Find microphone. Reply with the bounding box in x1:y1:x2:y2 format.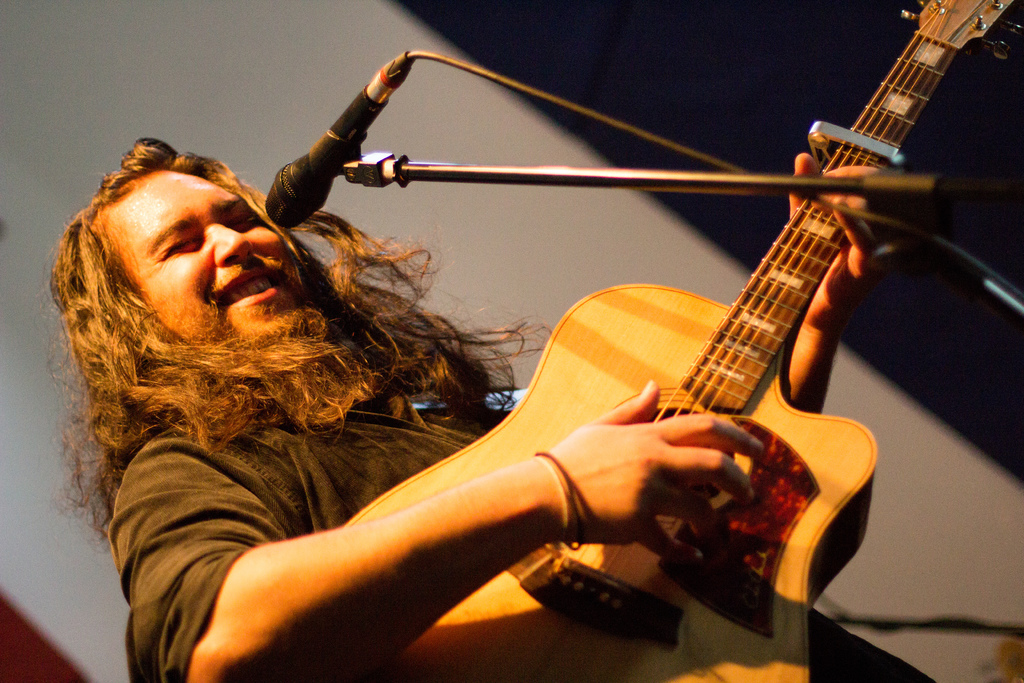
264:83:389:227.
